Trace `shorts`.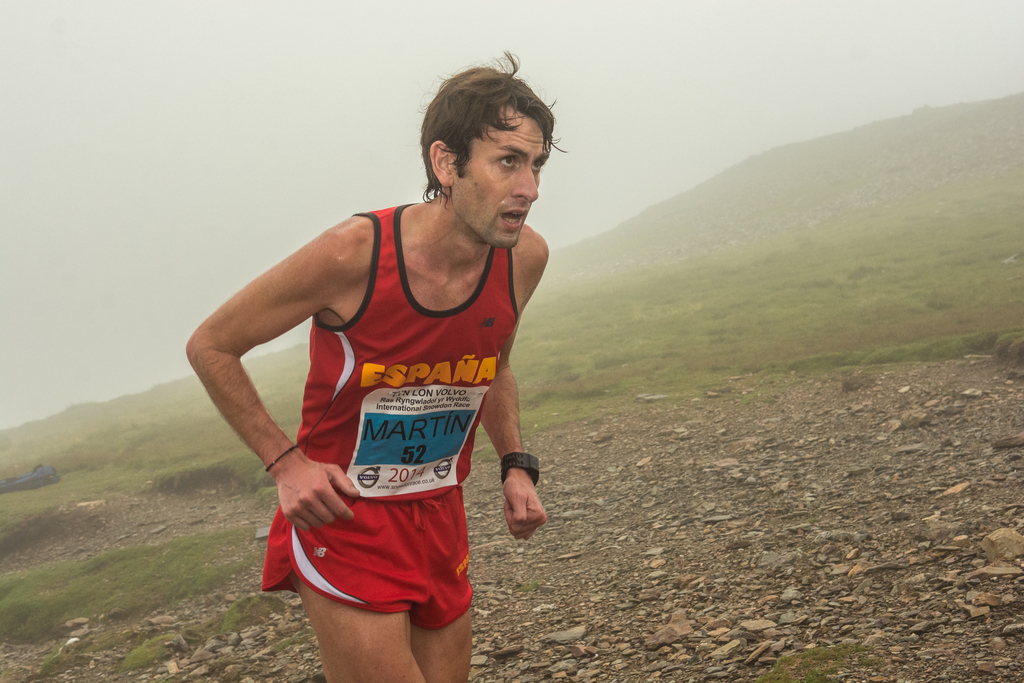
Traced to bbox=[282, 494, 486, 639].
